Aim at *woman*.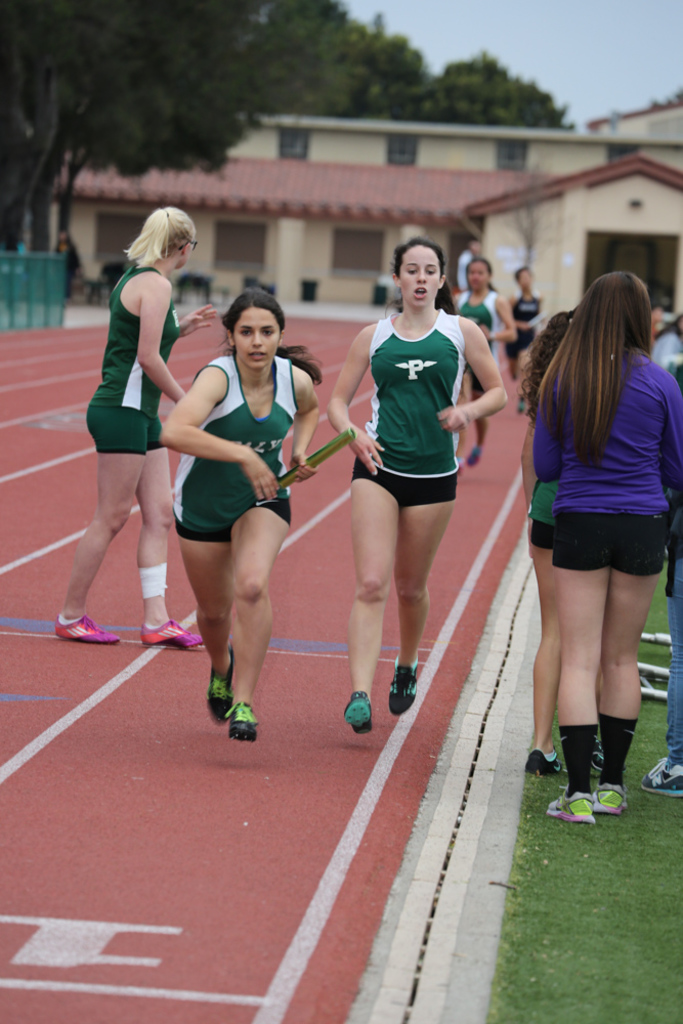
Aimed at bbox=(502, 263, 681, 812).
